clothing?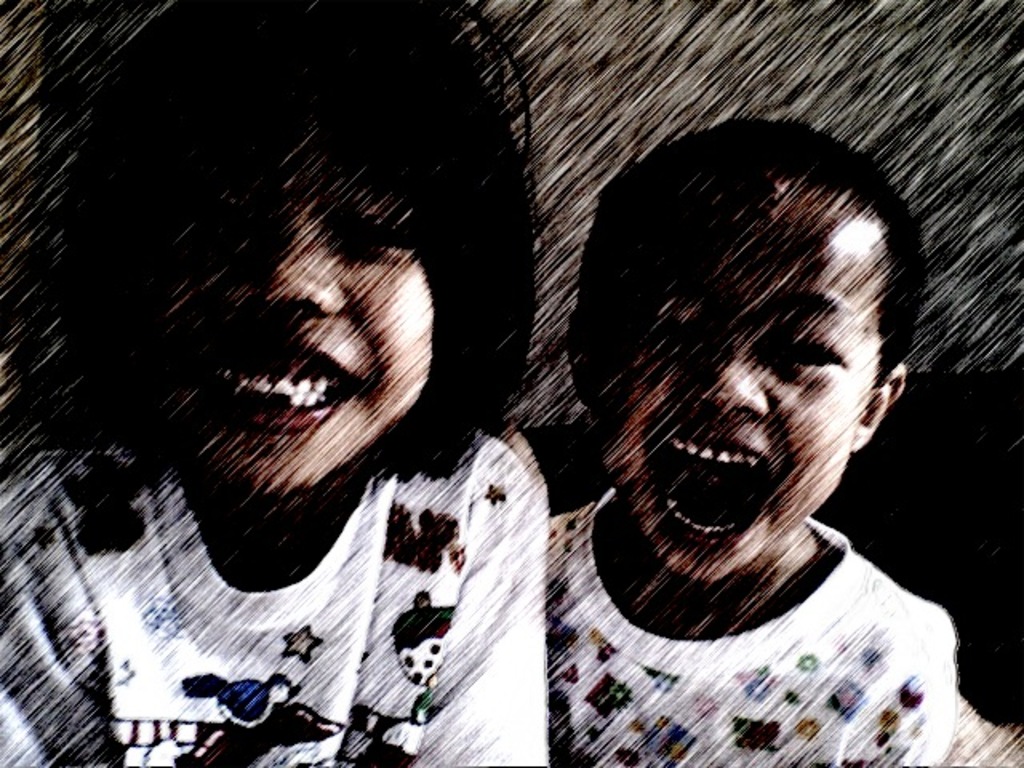
pyautogui.locateOnScreen(517, 426, 994, 738)
